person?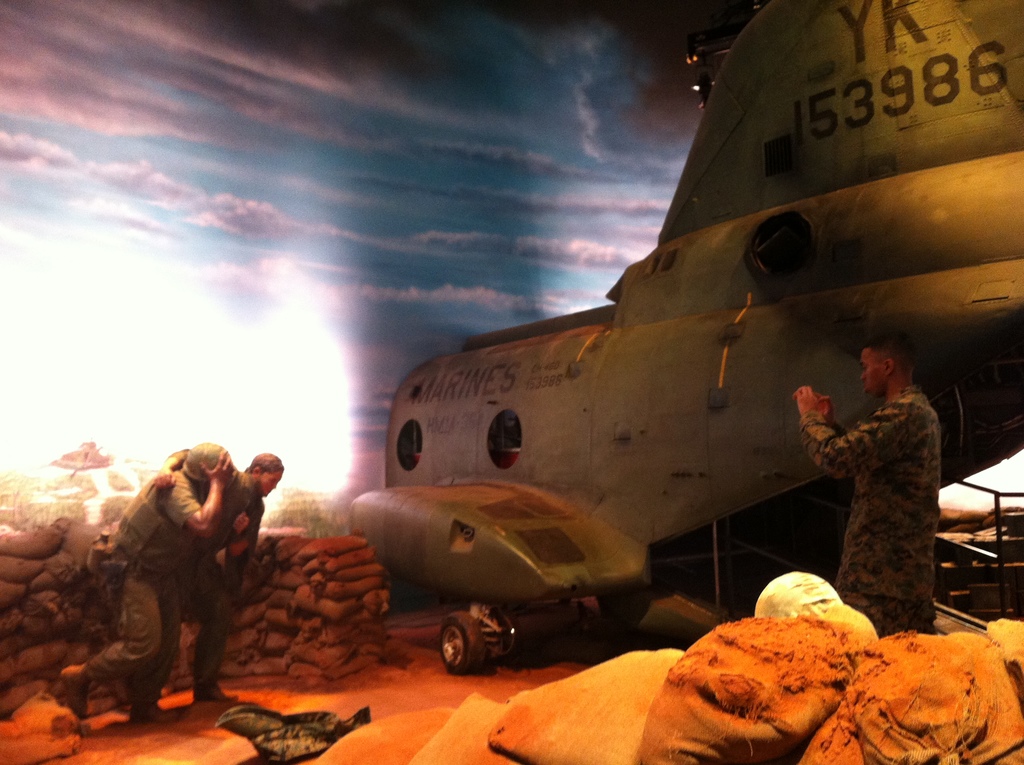
58, 438, 232, 736
